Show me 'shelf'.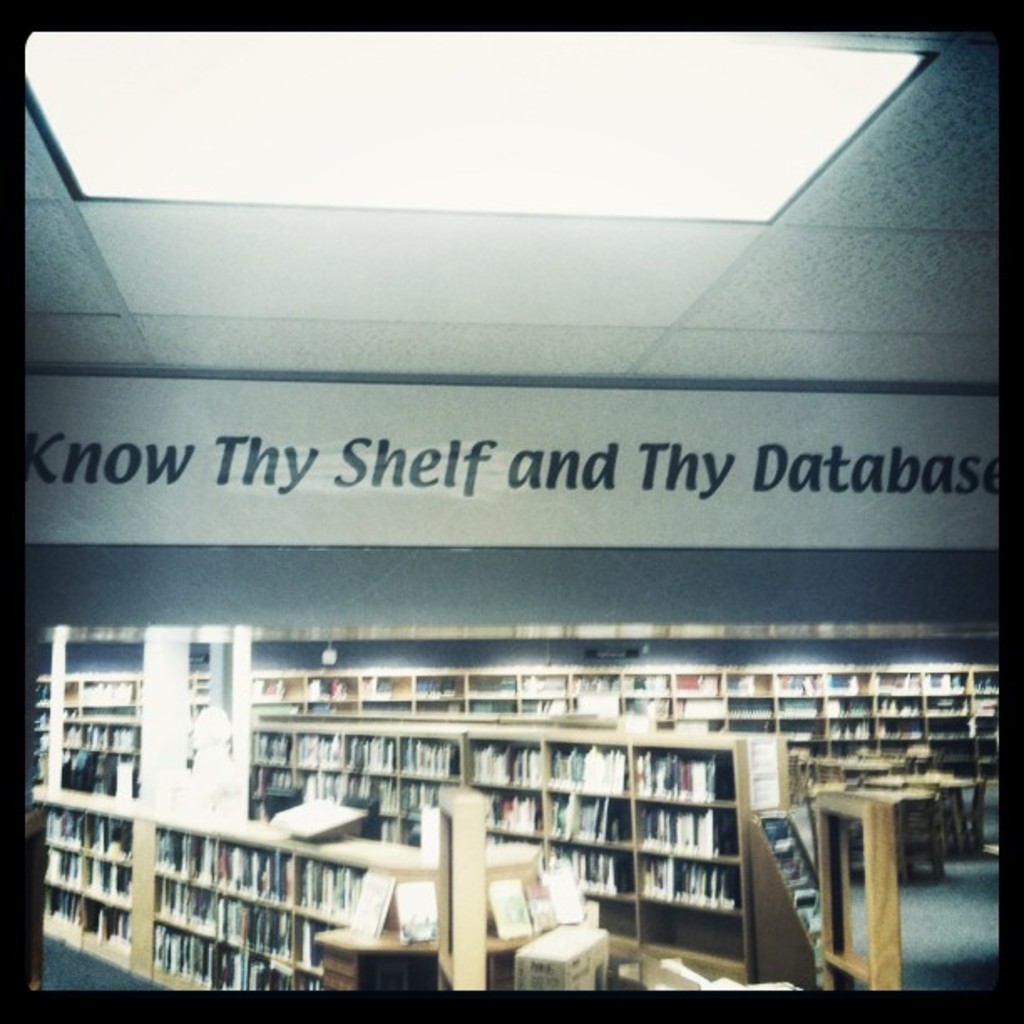
'shelf' is here: [left=545, top=801, right=641, bottom=843].
